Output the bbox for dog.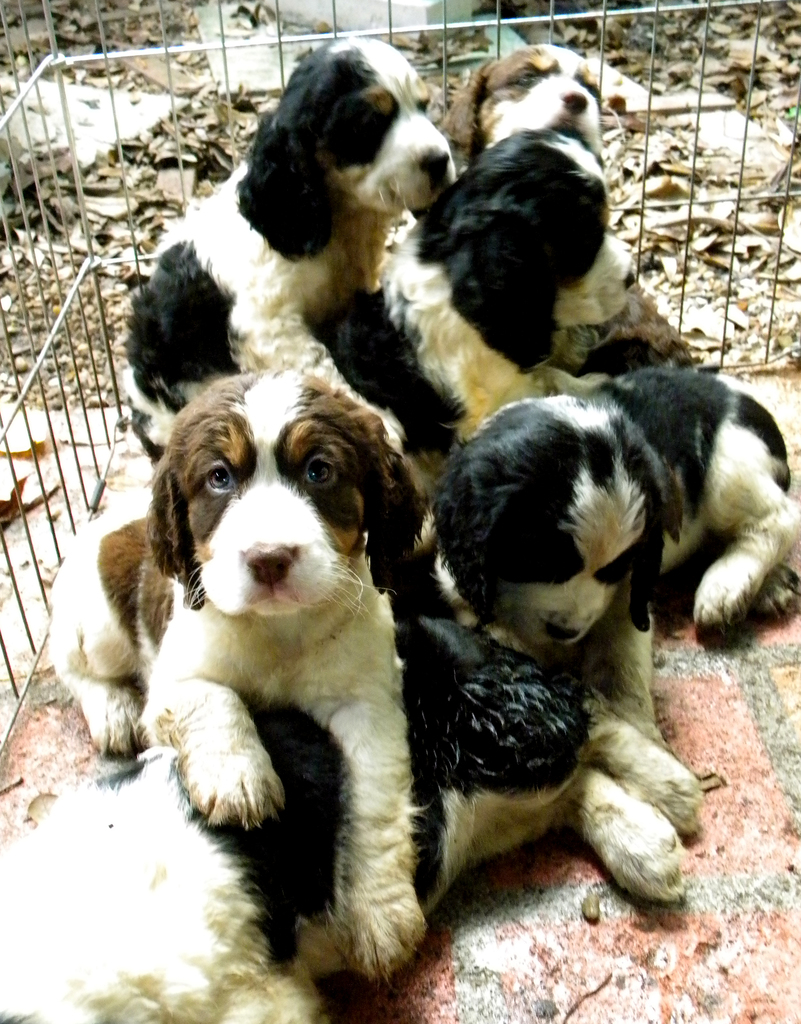
locate(44, 367, 426, 981).
